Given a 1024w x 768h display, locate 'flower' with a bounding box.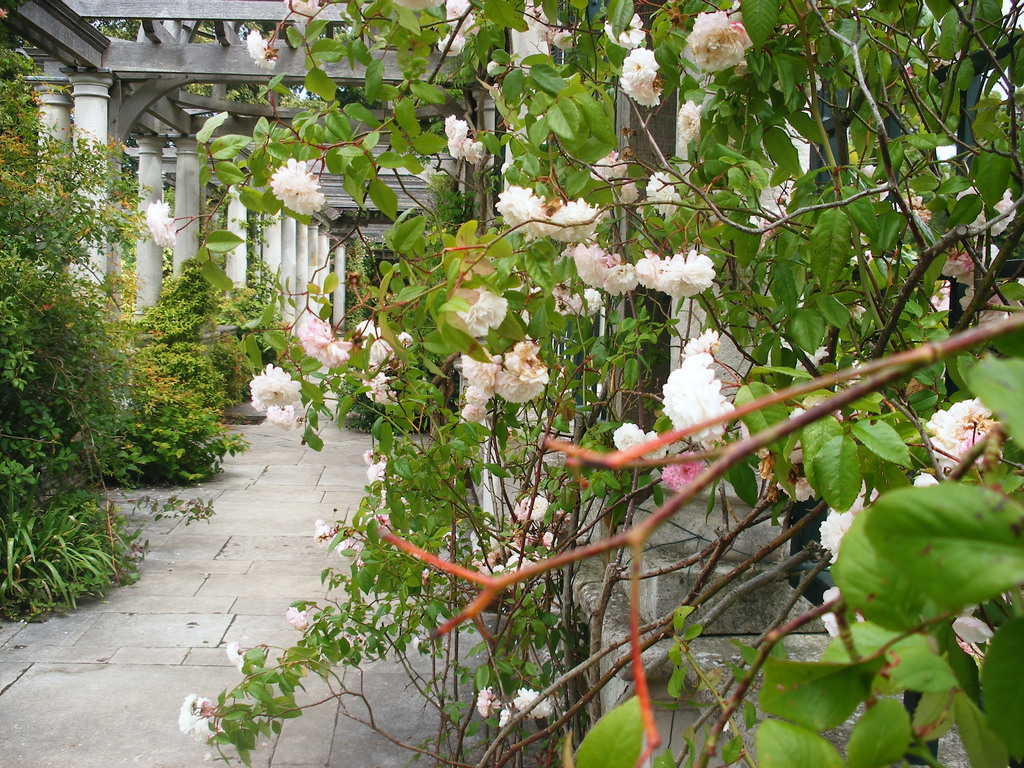
Located: x1=414, y1=569, x2=434, y2=596.
